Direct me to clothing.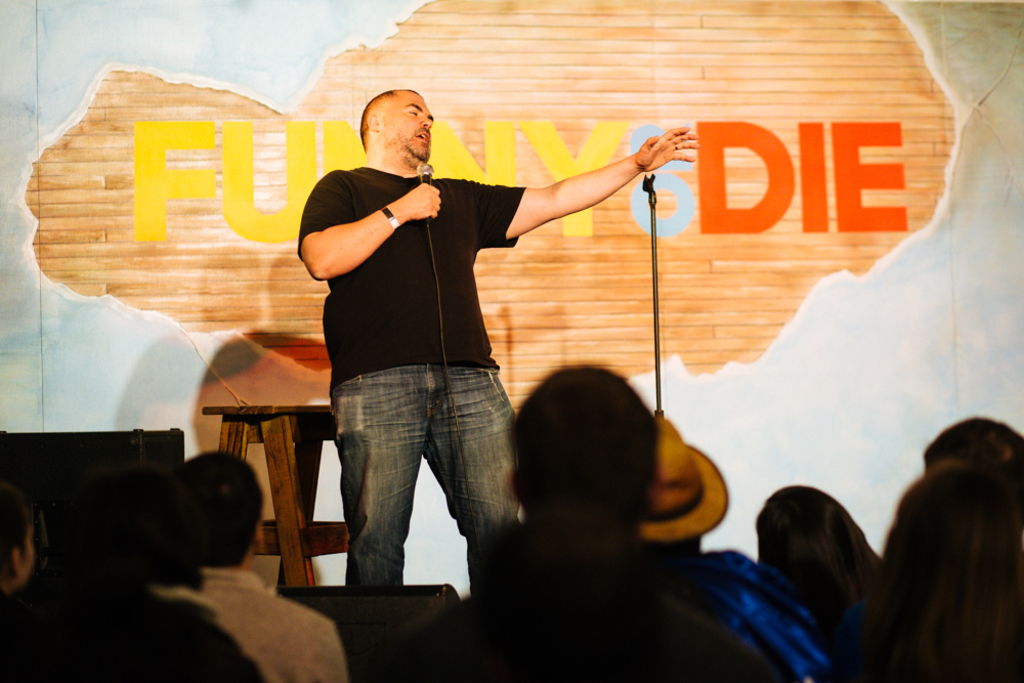
Direction: bbox=(358, 566, 803, 682).
